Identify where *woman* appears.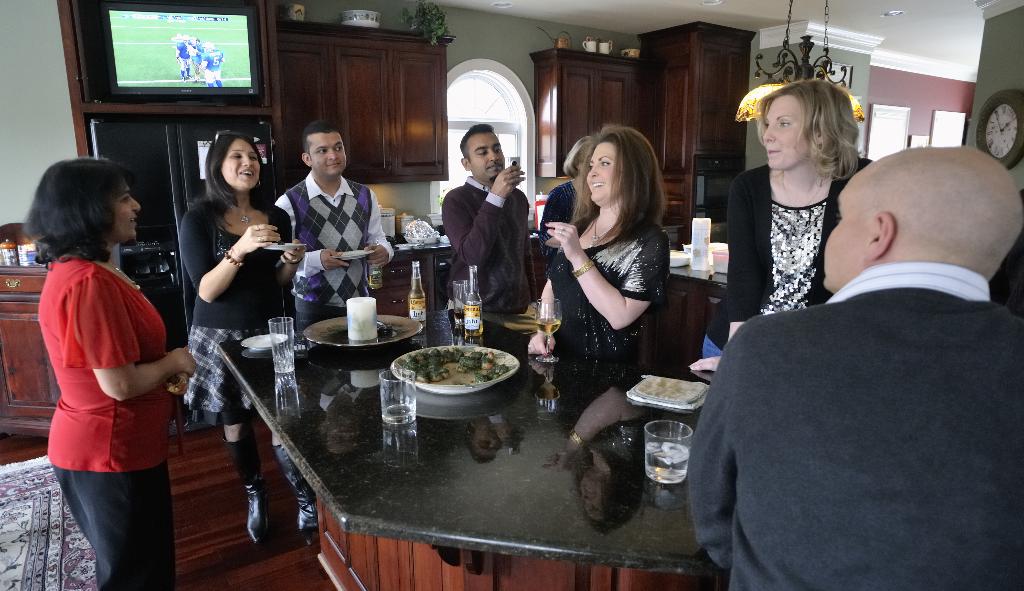
Appears at 535/109/692/400.
